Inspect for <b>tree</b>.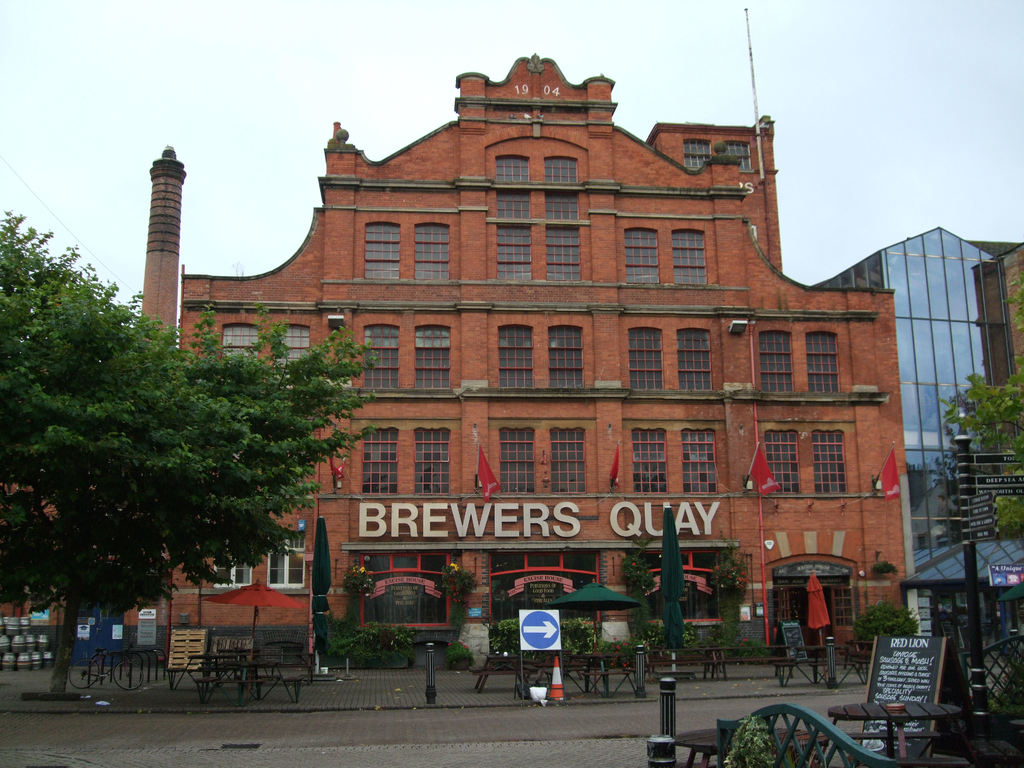
Inspection: 0/197/392/695.
